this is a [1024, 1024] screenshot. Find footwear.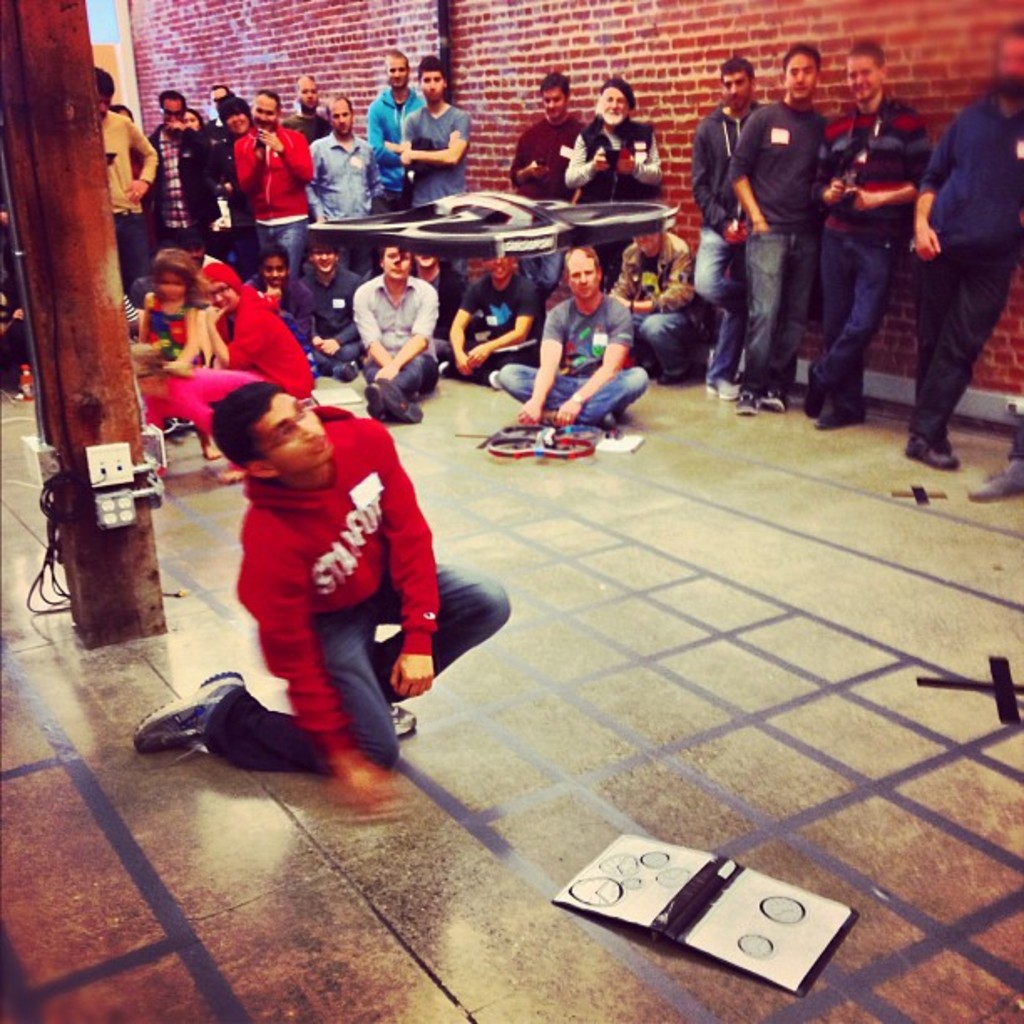
Bounding box: pyautogui.locateOnScreen(800, 360, 817, 413).
